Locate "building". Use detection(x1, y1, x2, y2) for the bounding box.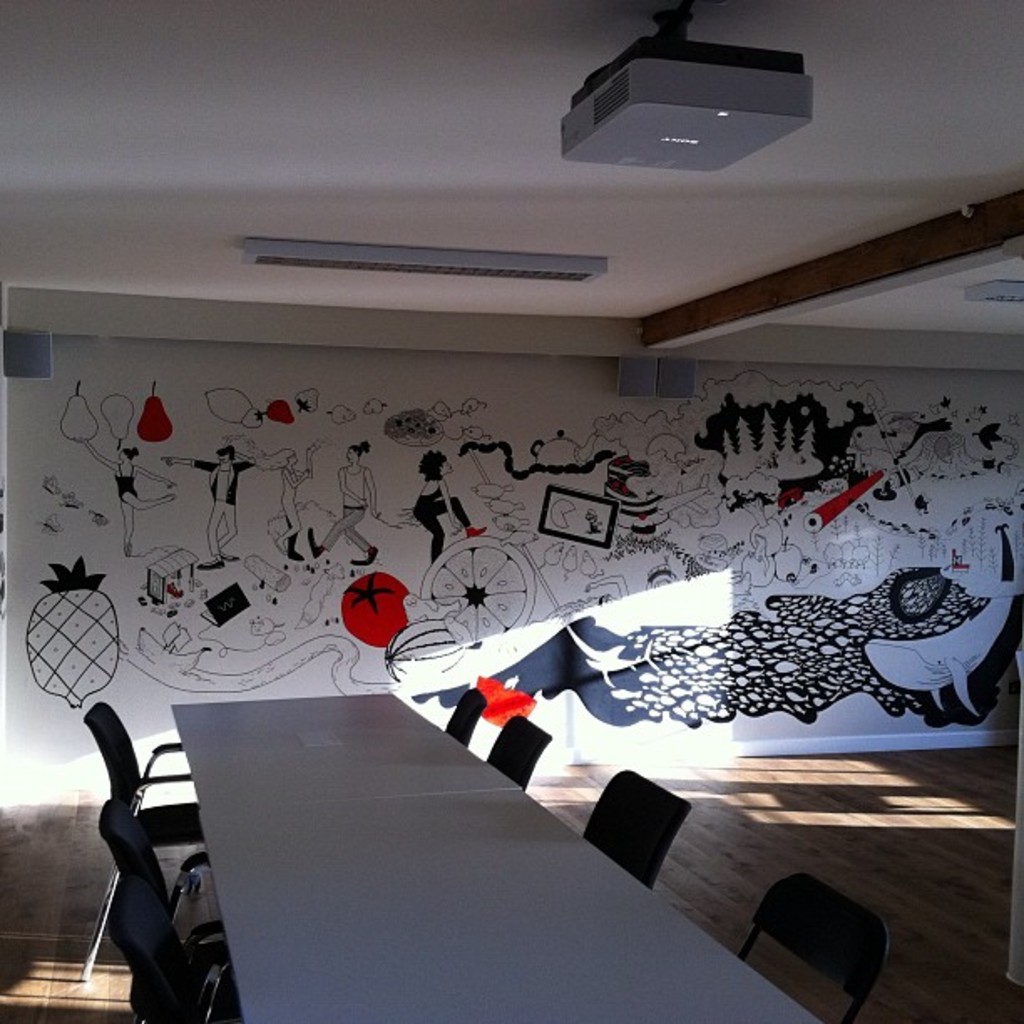
detection(10, 0, 1022, 1022).
